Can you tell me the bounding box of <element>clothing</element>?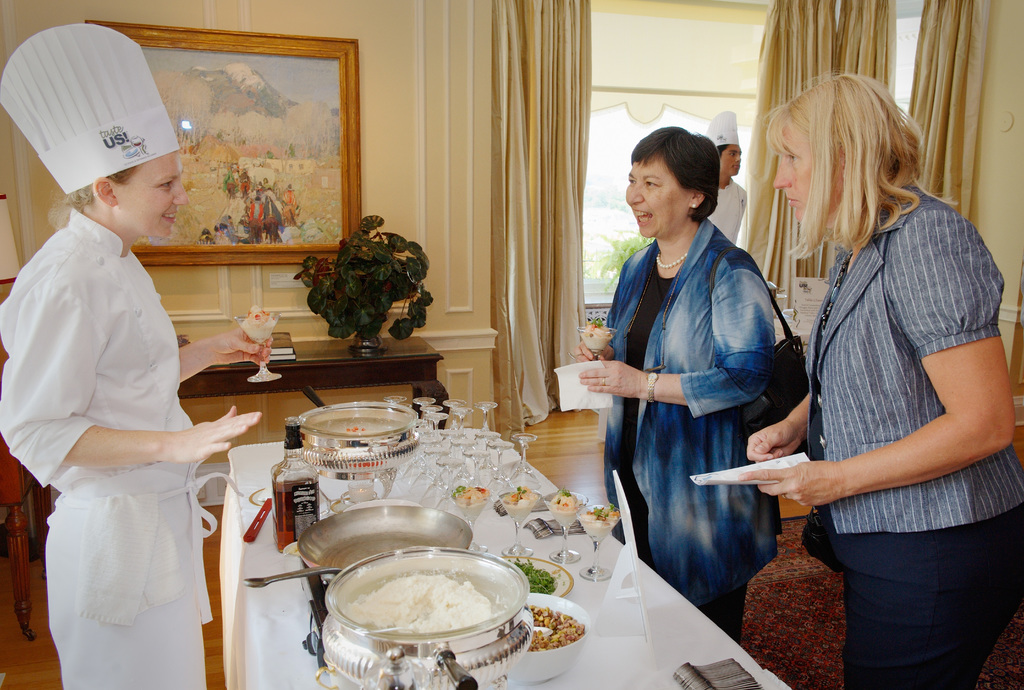
Rect(702, 179, 749, 239).
